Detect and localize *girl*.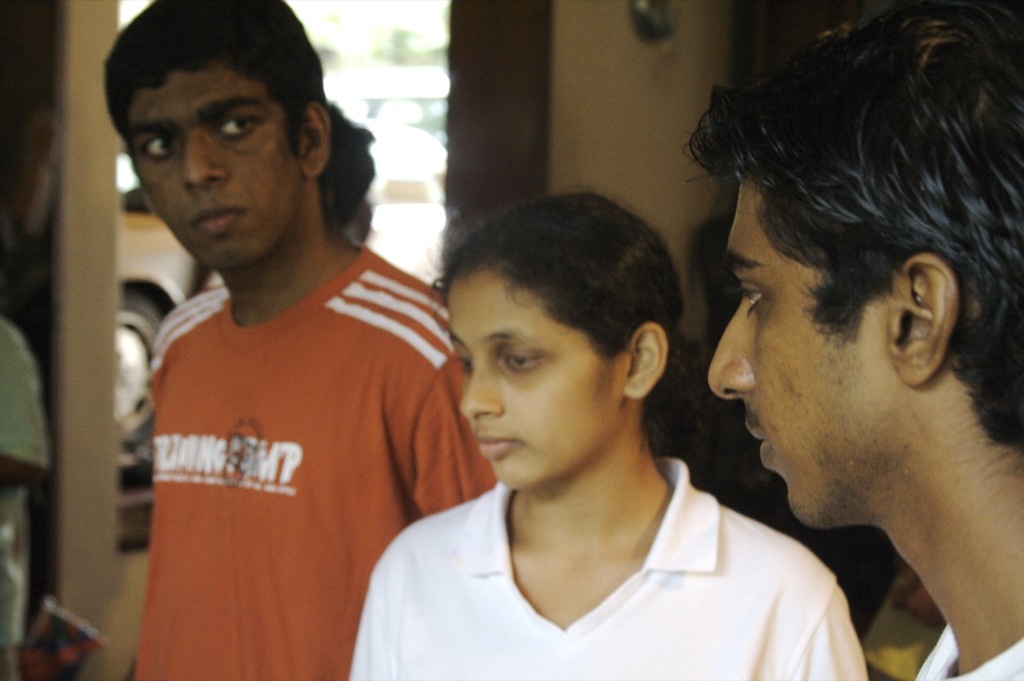
Localized at [348,186,863,680].
